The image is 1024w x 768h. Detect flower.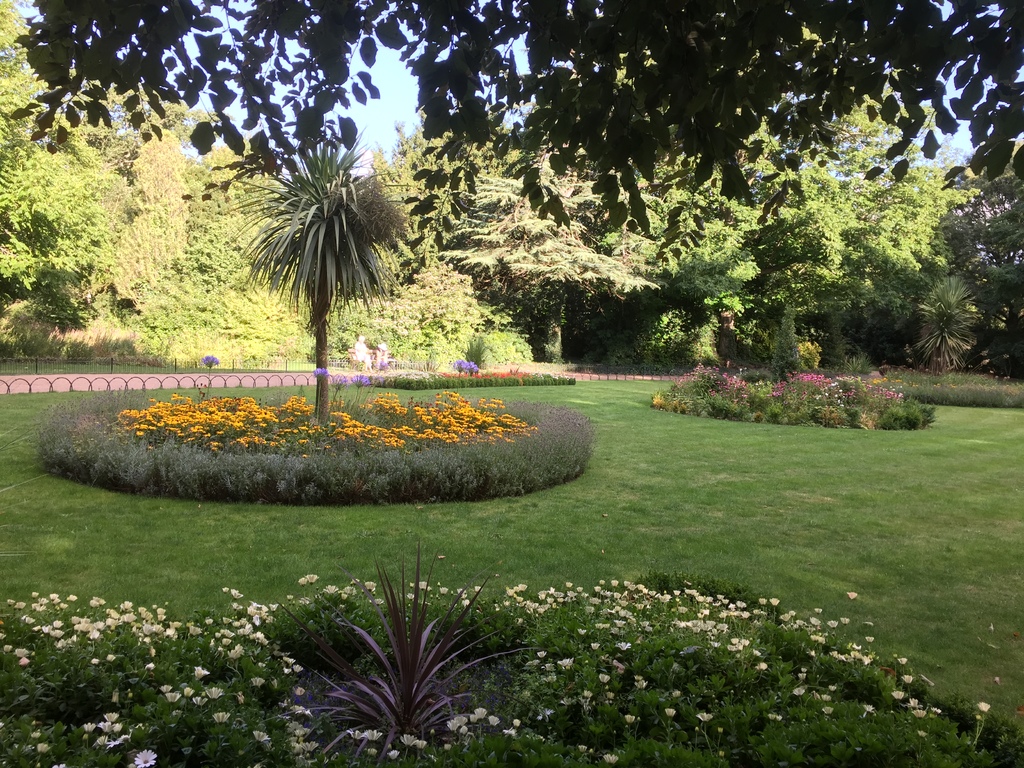
Detection: pyautogui.locateOnScreen(976, 700, 992, 715).
